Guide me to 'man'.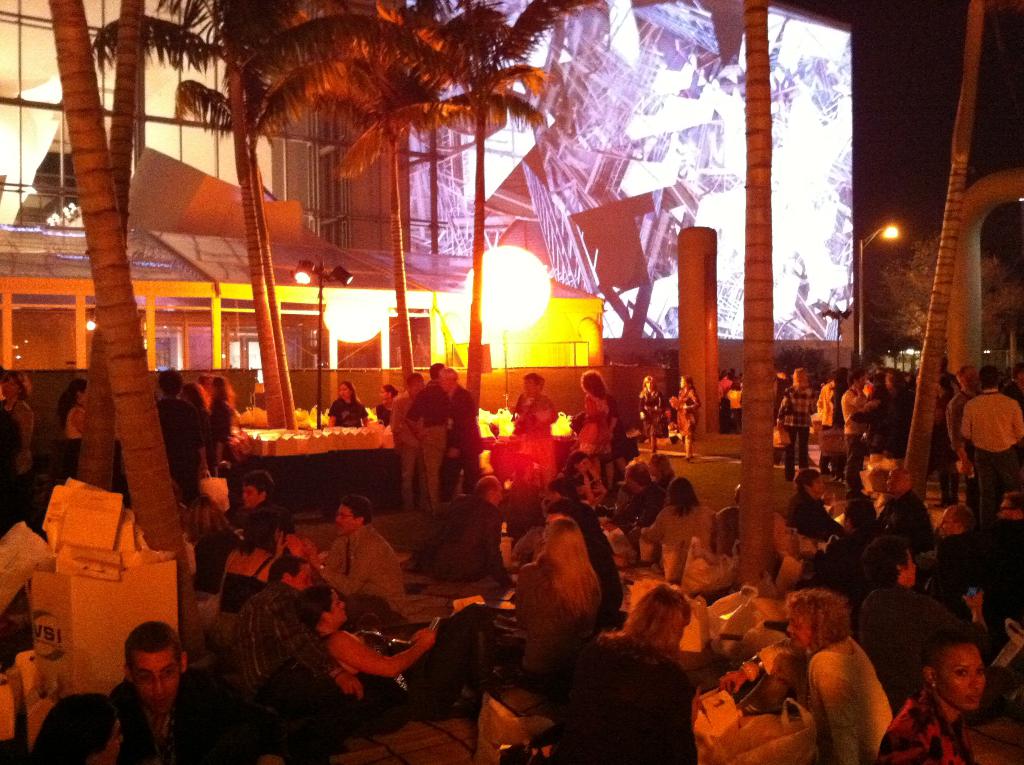
Guidance: (553,477,627,616).
